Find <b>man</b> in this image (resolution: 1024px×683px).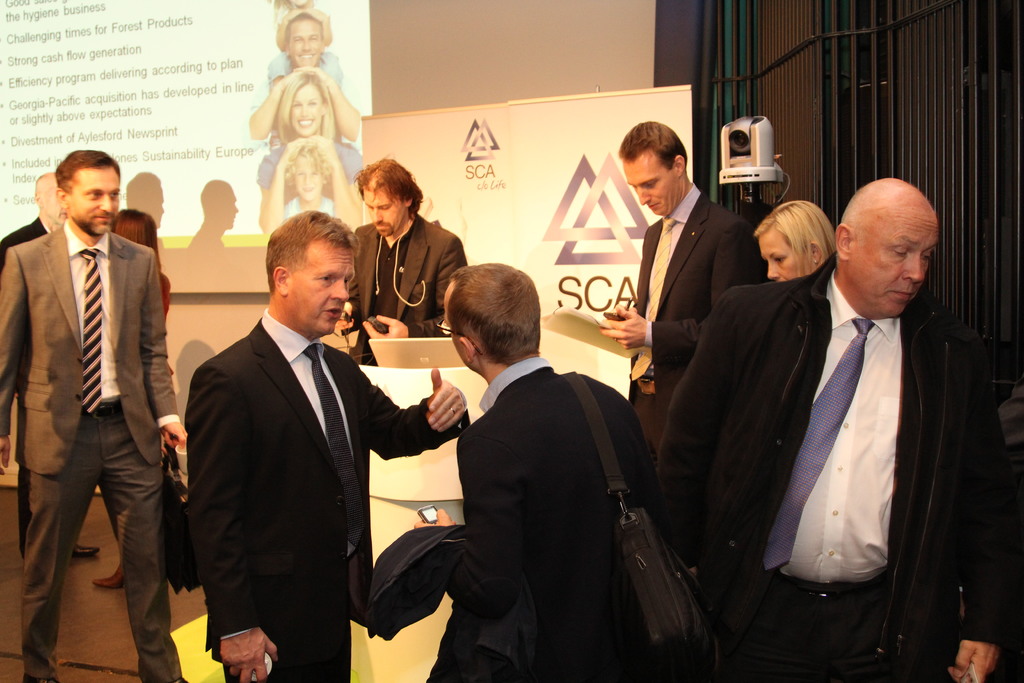
x1=0, y1=148, x2=189, y2=682.
